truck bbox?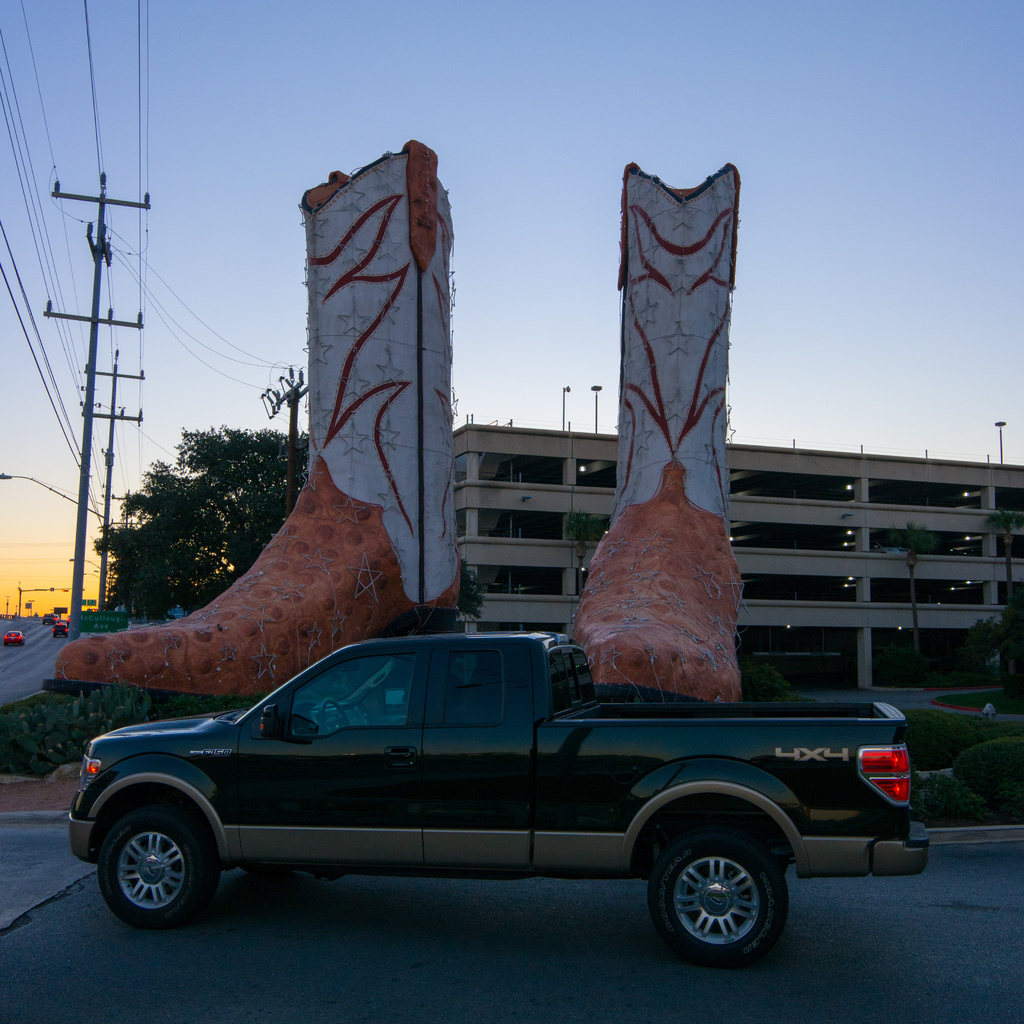
x1=105, y1=623, x2=918, y2=977
